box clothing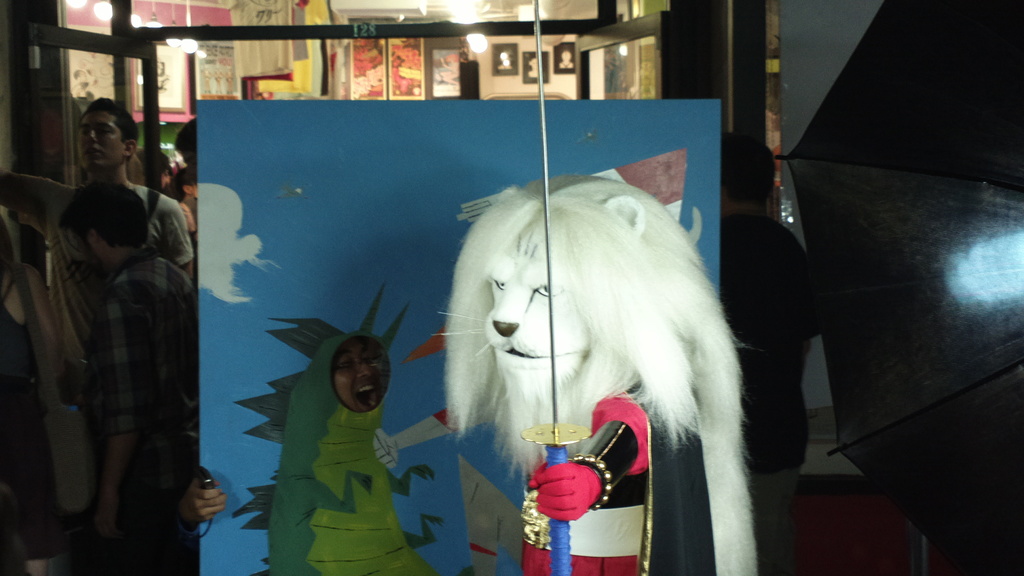
pyautogui.locateOnScreen(90, 250, 196, 575)
